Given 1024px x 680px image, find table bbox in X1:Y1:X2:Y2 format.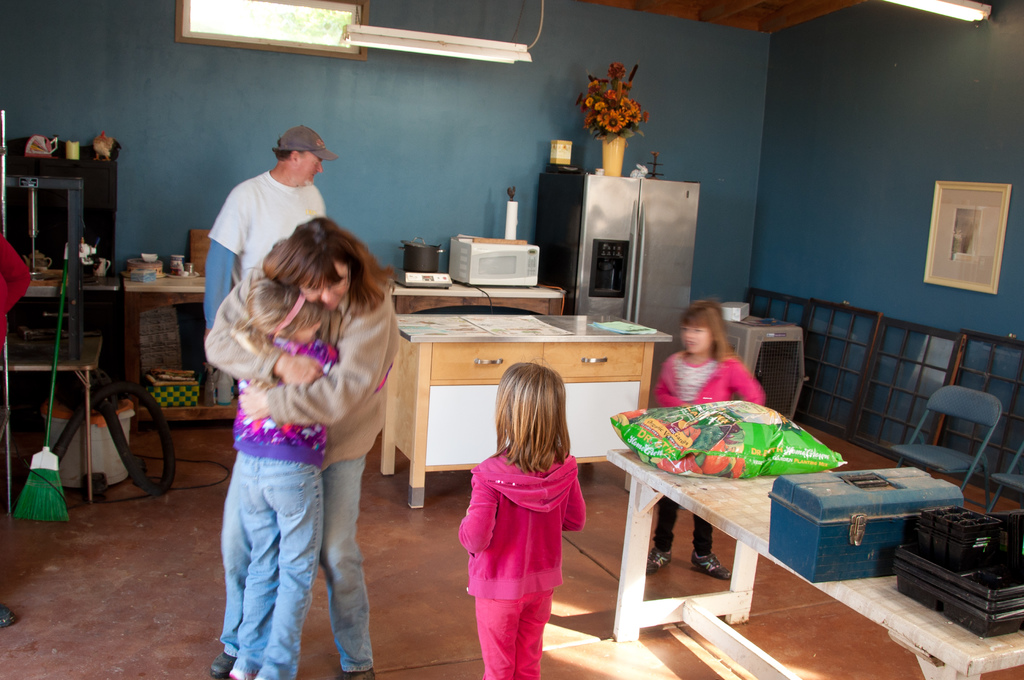
356:305:675:496.
